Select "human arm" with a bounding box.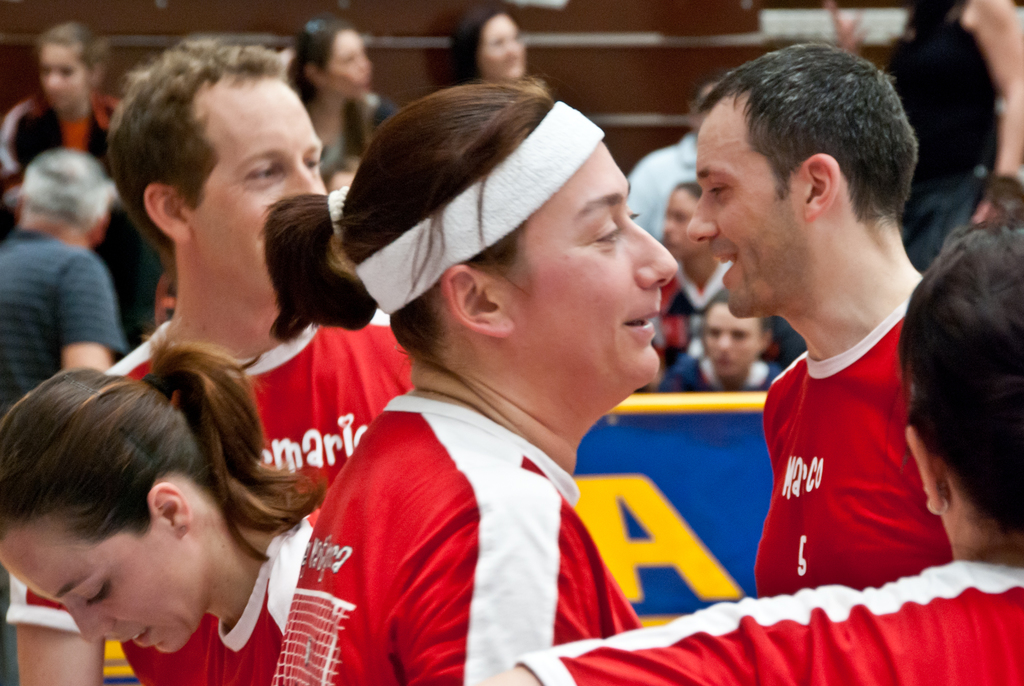
select_region(61, 250, 127, 389).
